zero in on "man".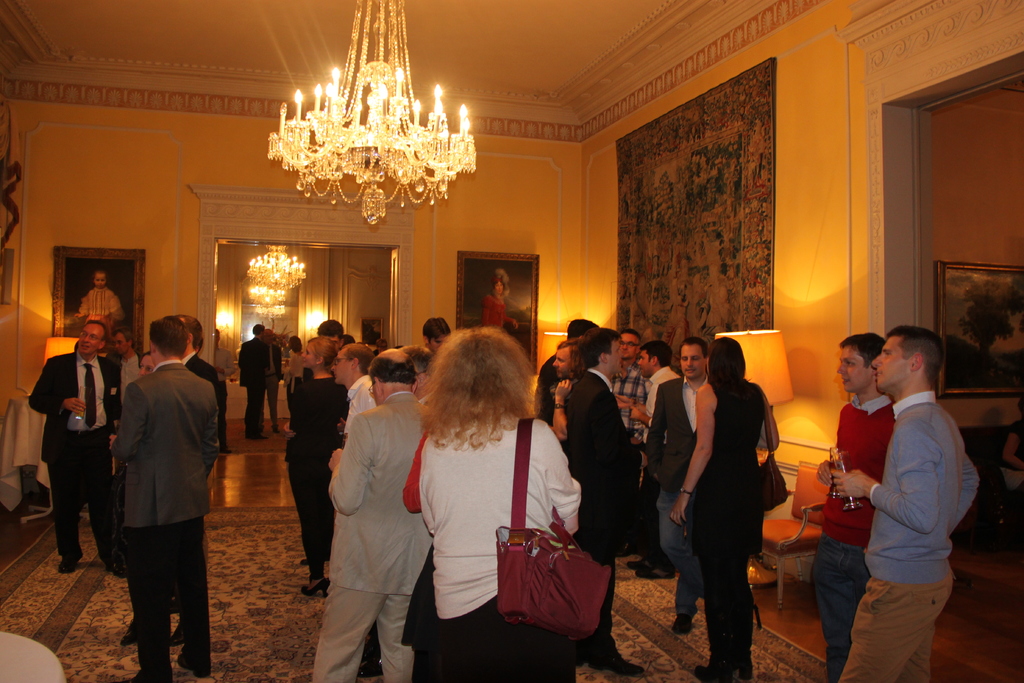
Zeroed in: rect(314, 343, 433, 682).
